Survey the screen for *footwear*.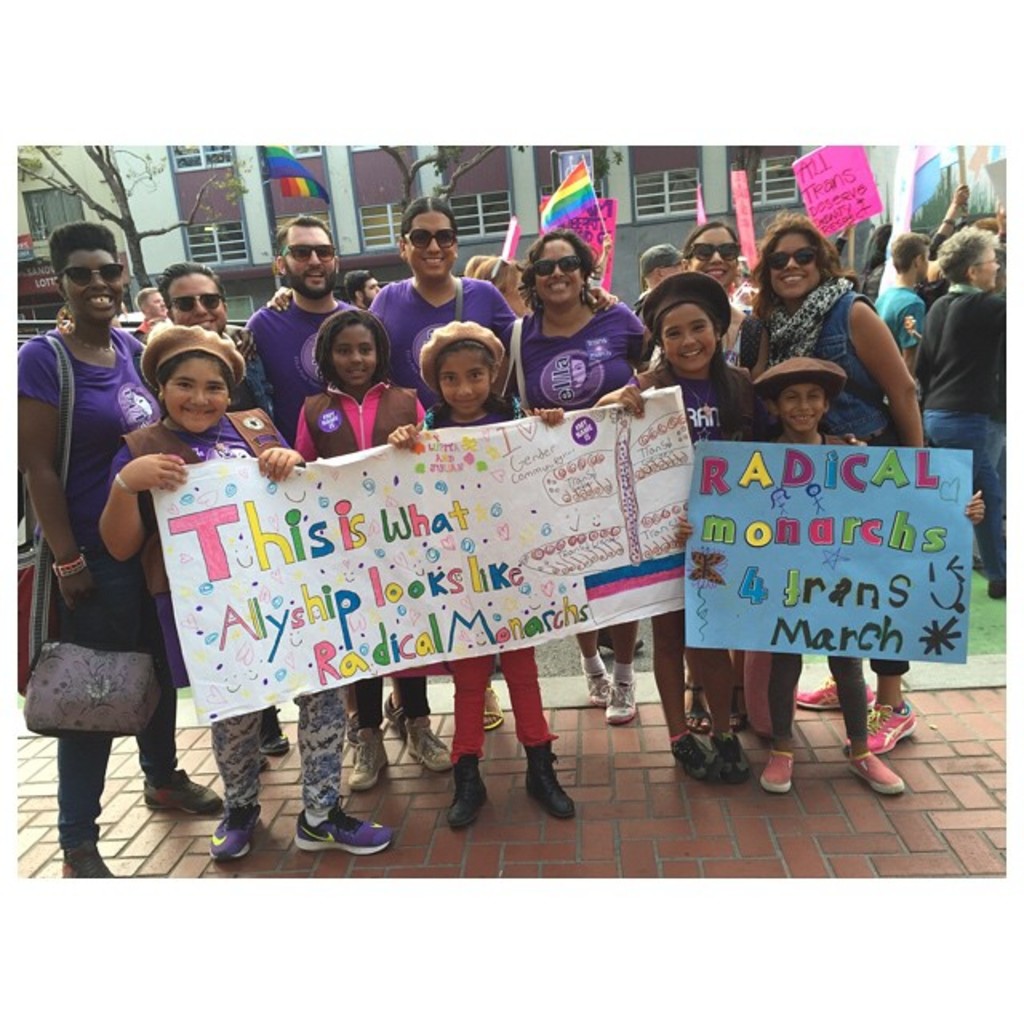
Survey found: region(806, 664, 837, 699).
